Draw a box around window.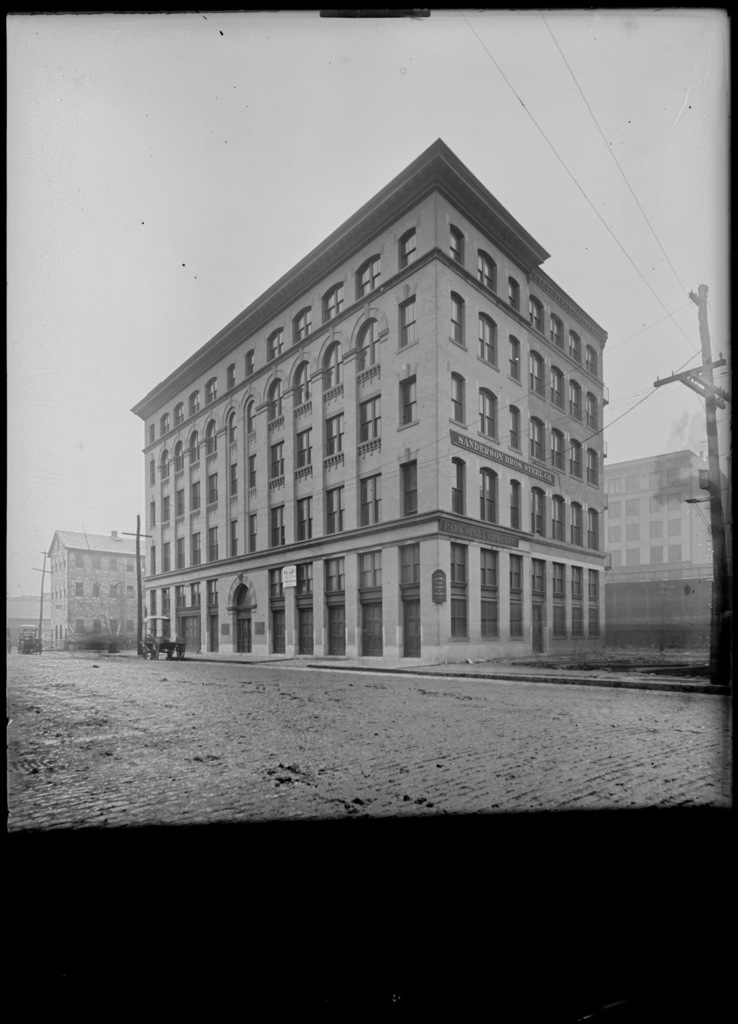
region(265, 380, 288, 422).
